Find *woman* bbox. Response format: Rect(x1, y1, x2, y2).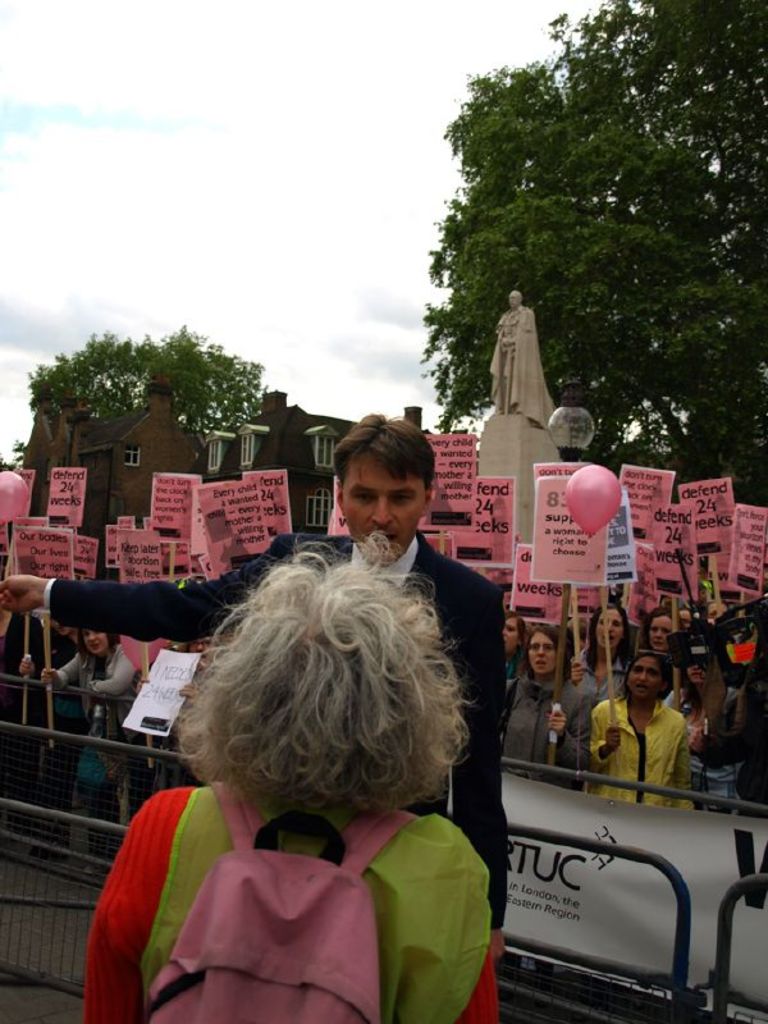
Rect(625, 596, 684, 662).
